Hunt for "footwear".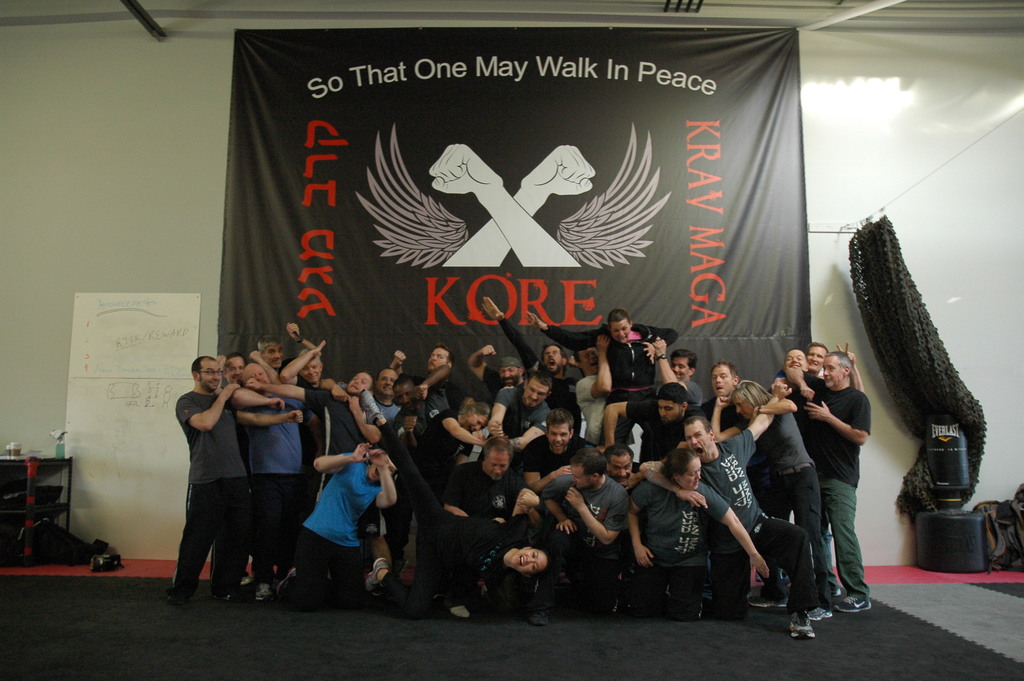
Hunted down at l=255, t=578, r=276, b=608.
